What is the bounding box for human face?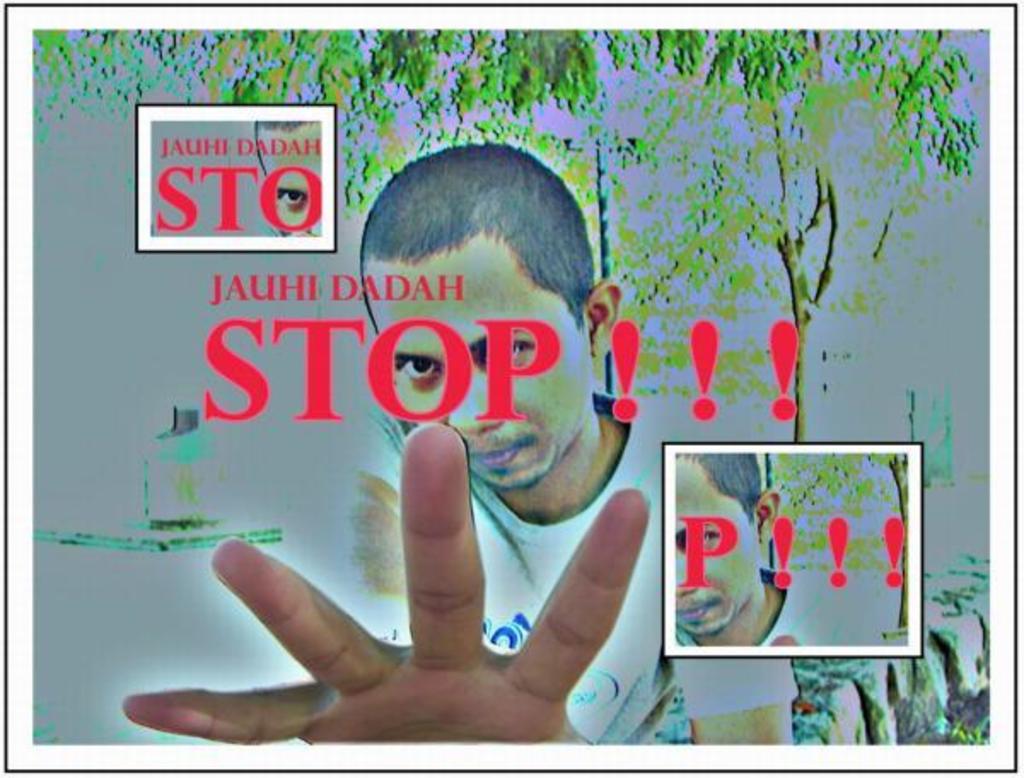
pyautogui.locateOnScreen(666, 454, 766, 635).
